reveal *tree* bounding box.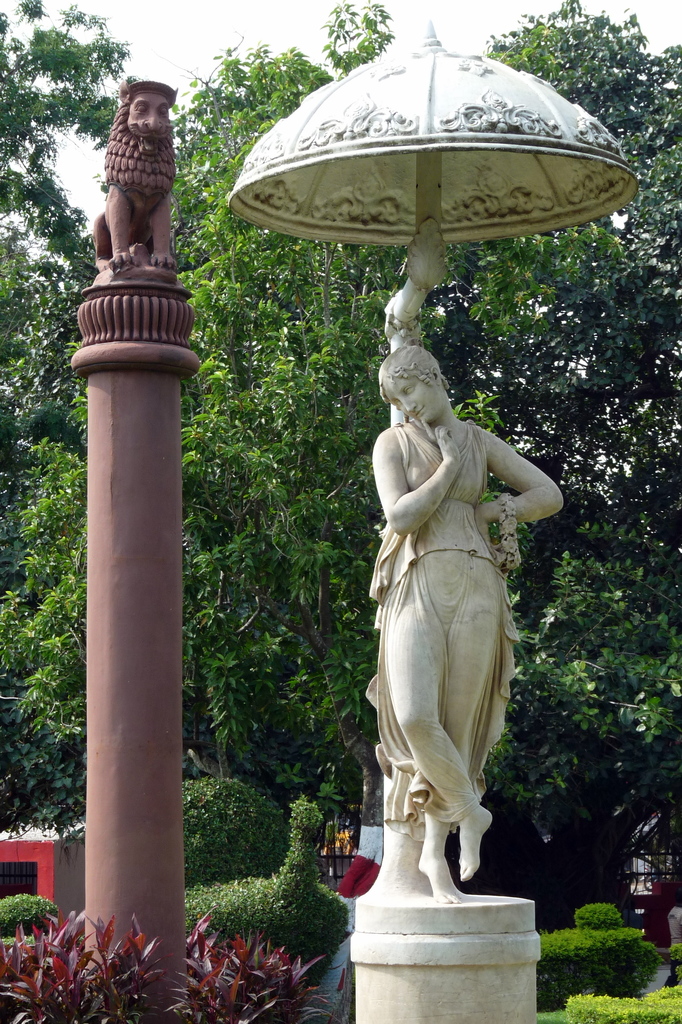
Revealed: rect(0, 215, 88, 479).
